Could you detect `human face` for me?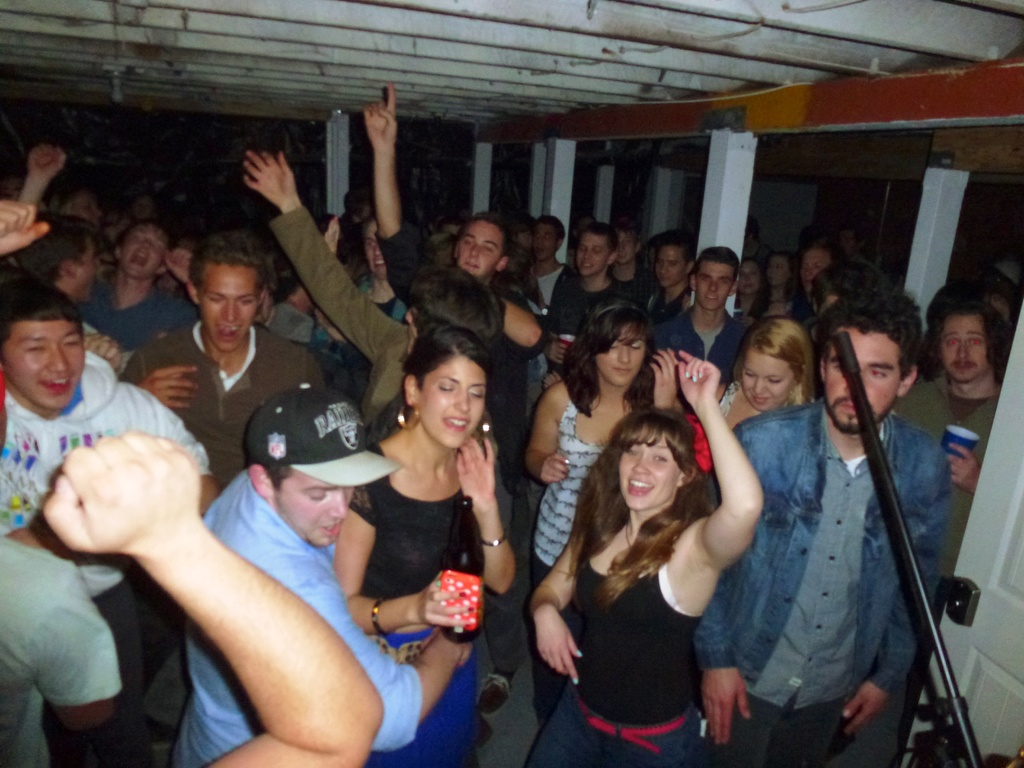
Detection result: [822,330,902,430].
